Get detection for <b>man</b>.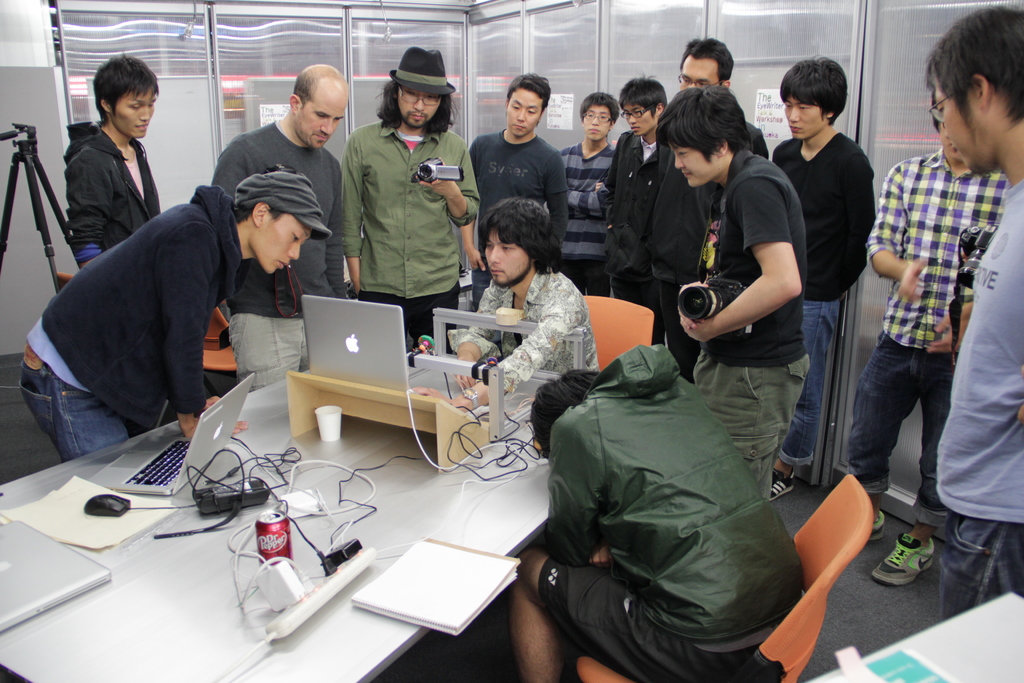
Detection: region(561, 89, 618, 299).
